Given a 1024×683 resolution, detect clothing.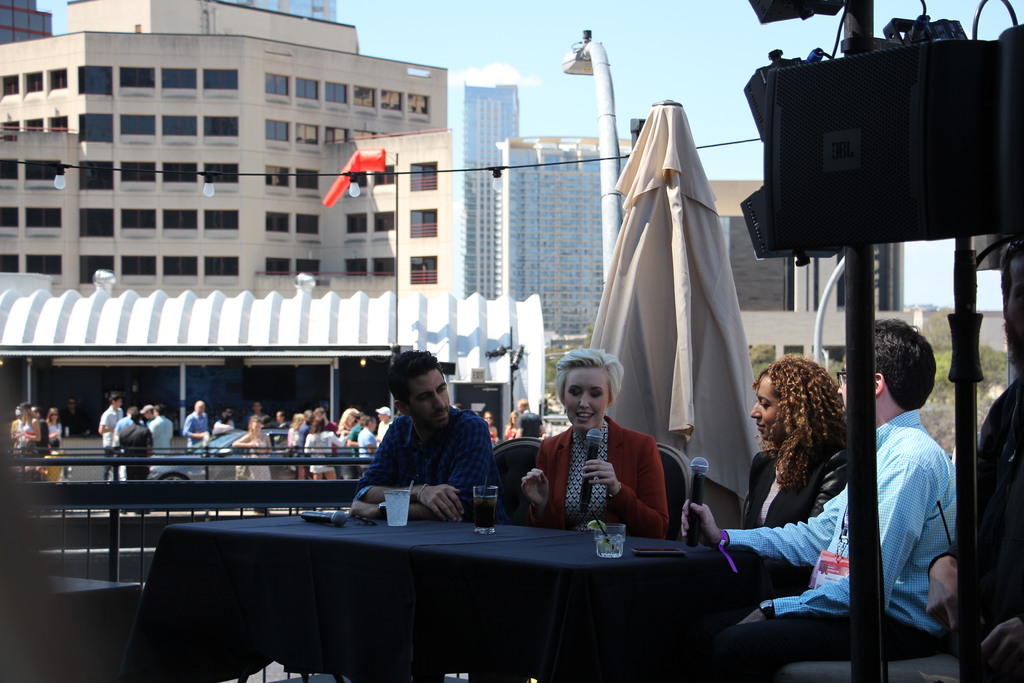
detection(525, 390, 678, 547).
